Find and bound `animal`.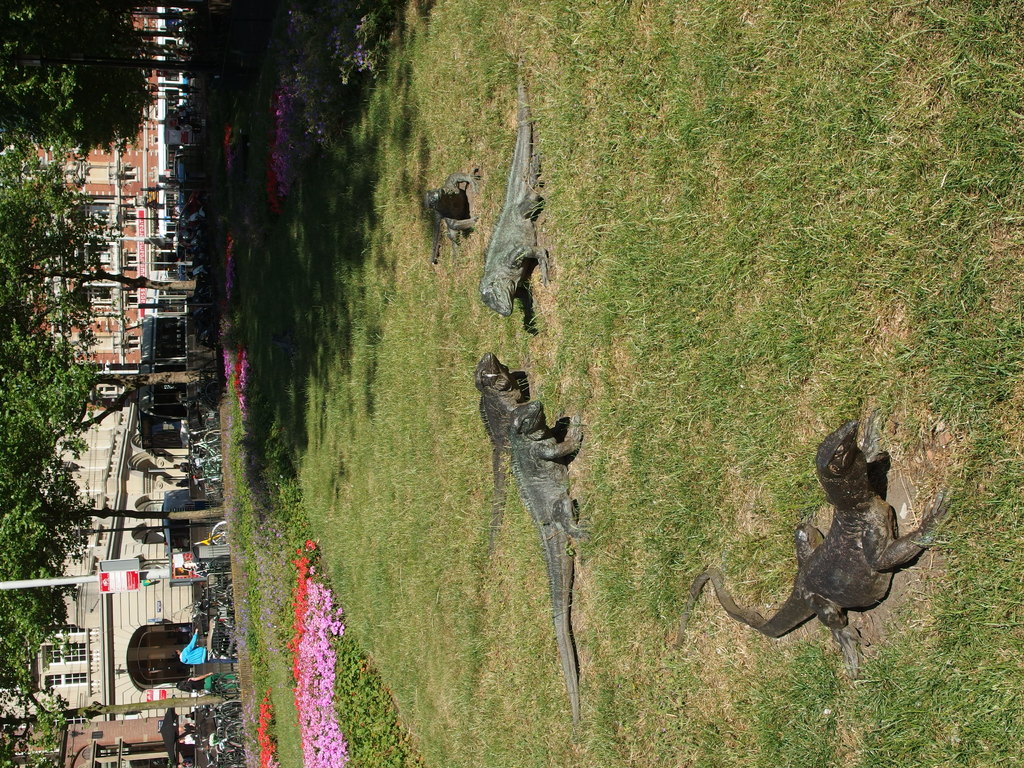
Bound: (x1=480, y1=67, x2=557, y2=317).
